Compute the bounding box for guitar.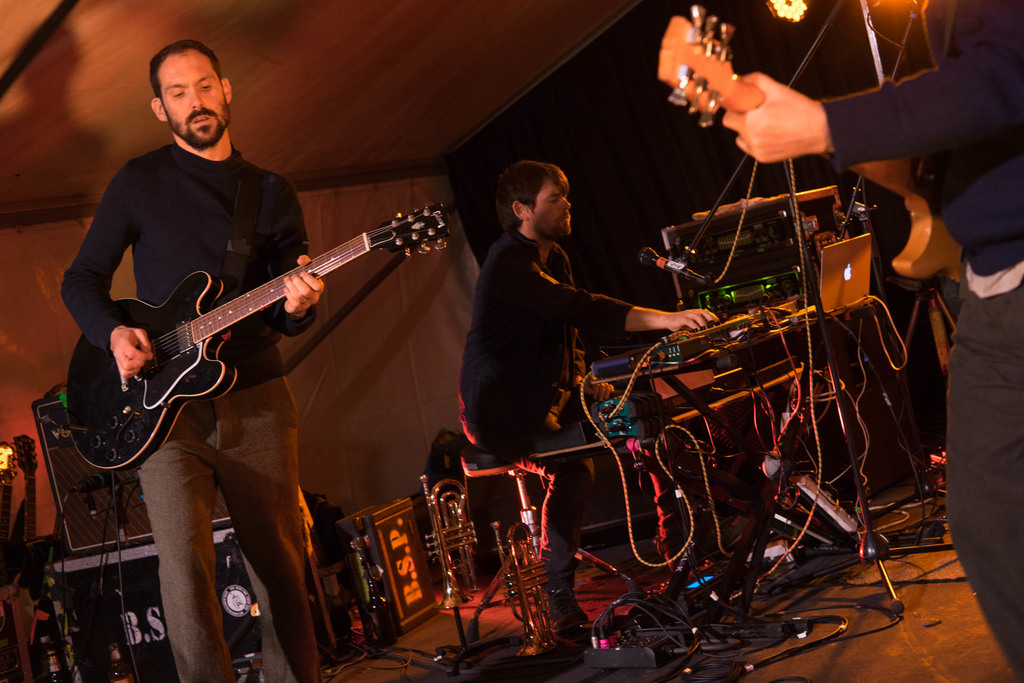
[0,437,18,591].
